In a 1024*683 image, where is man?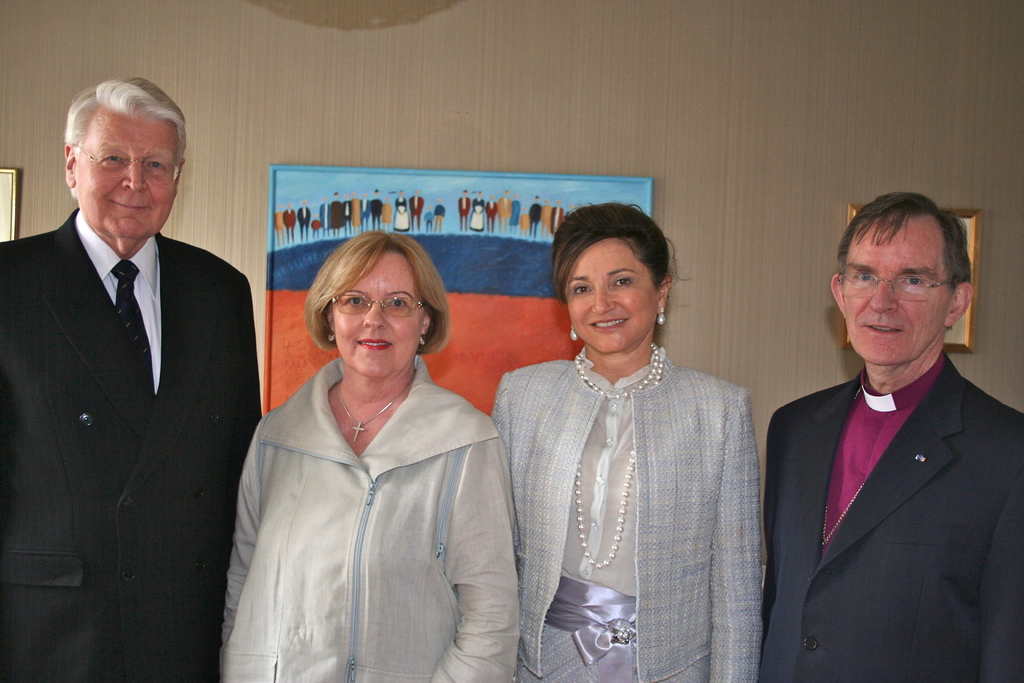
BBox(299, 201, 312, 241).
